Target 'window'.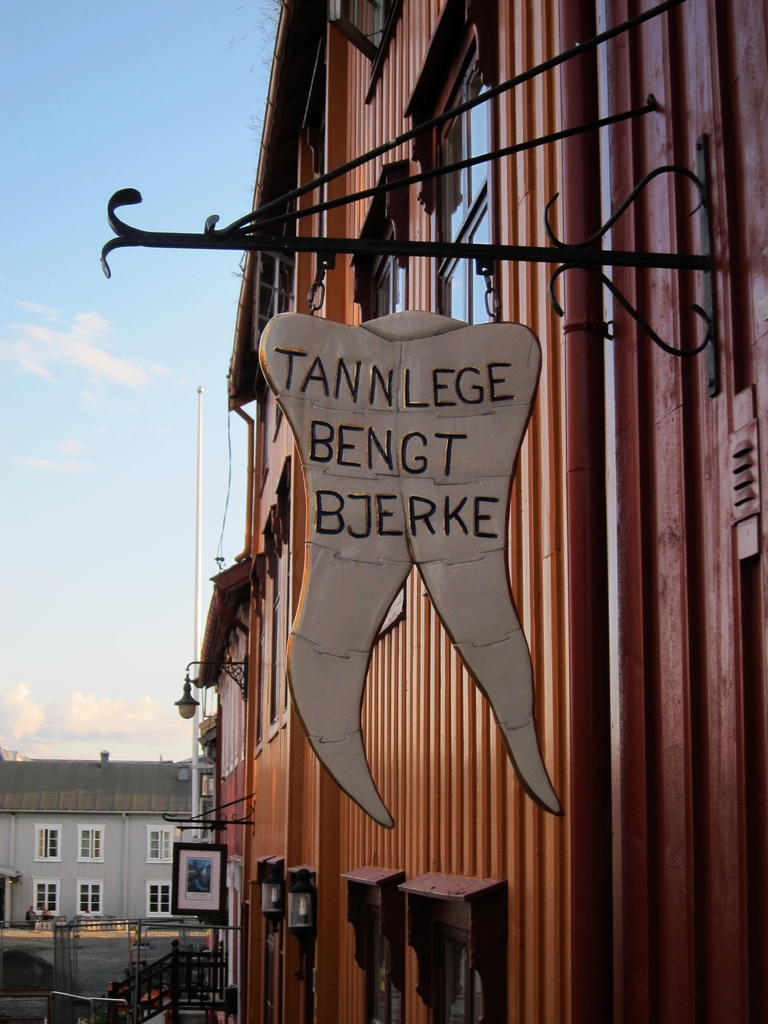
Target region: region(29, 884, 73, 923).
